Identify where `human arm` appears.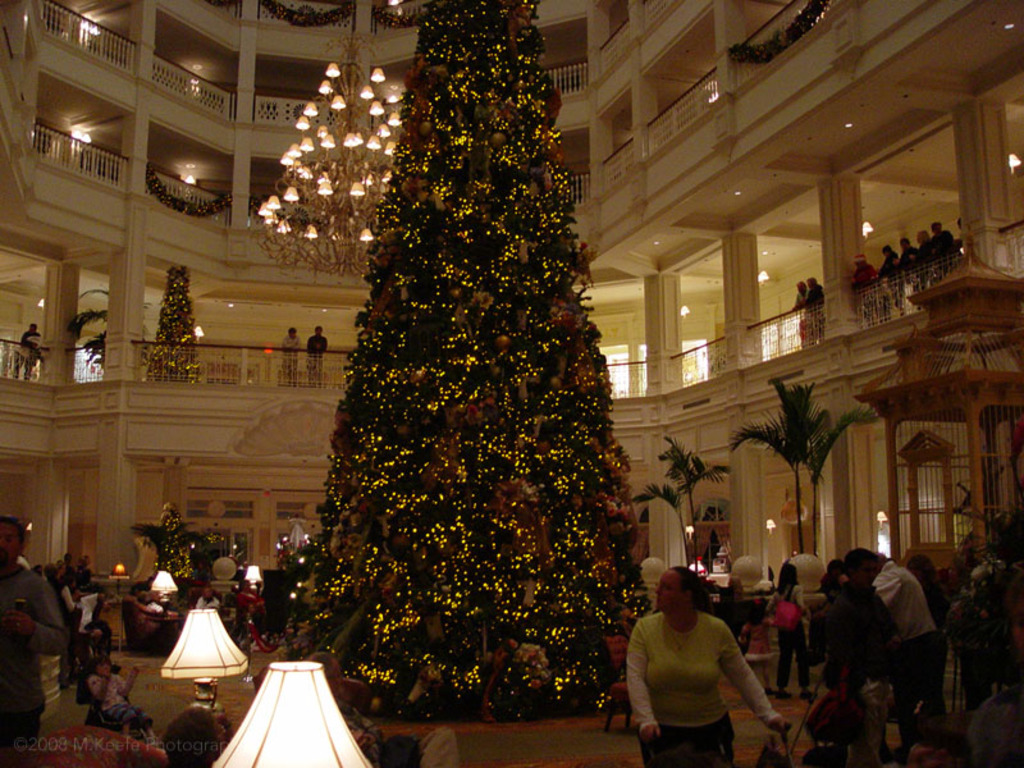
Appears at Rect(115, 662, 142, 700).
